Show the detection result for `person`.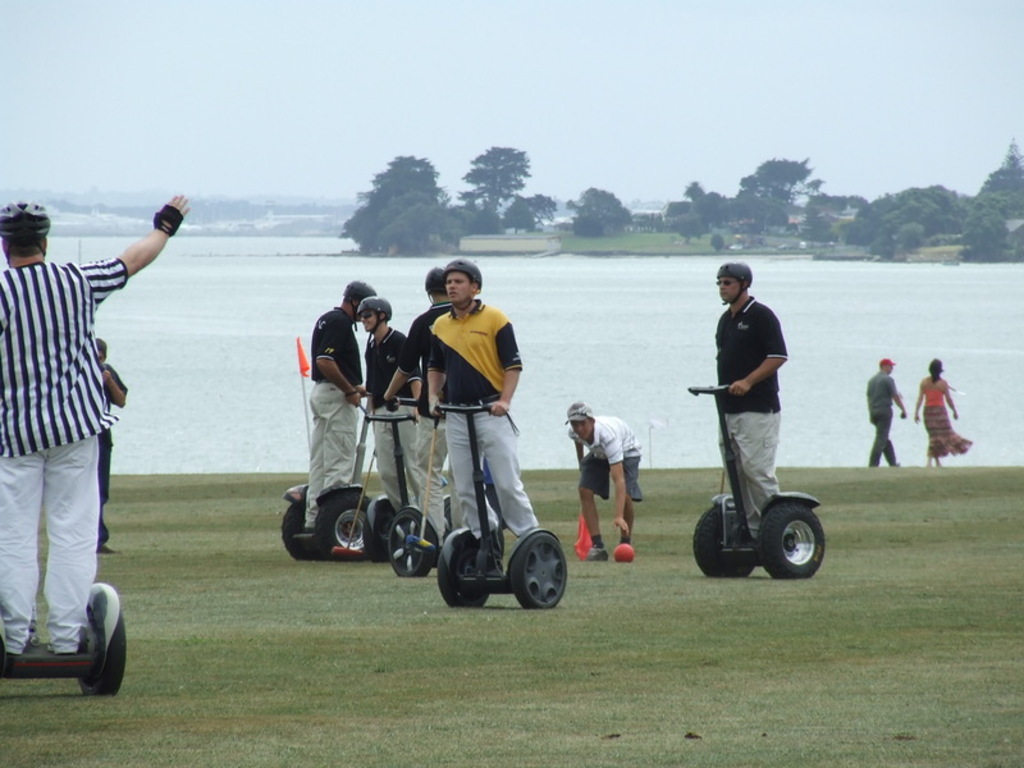
[left=14, top=178, right=152, bottom=714].
